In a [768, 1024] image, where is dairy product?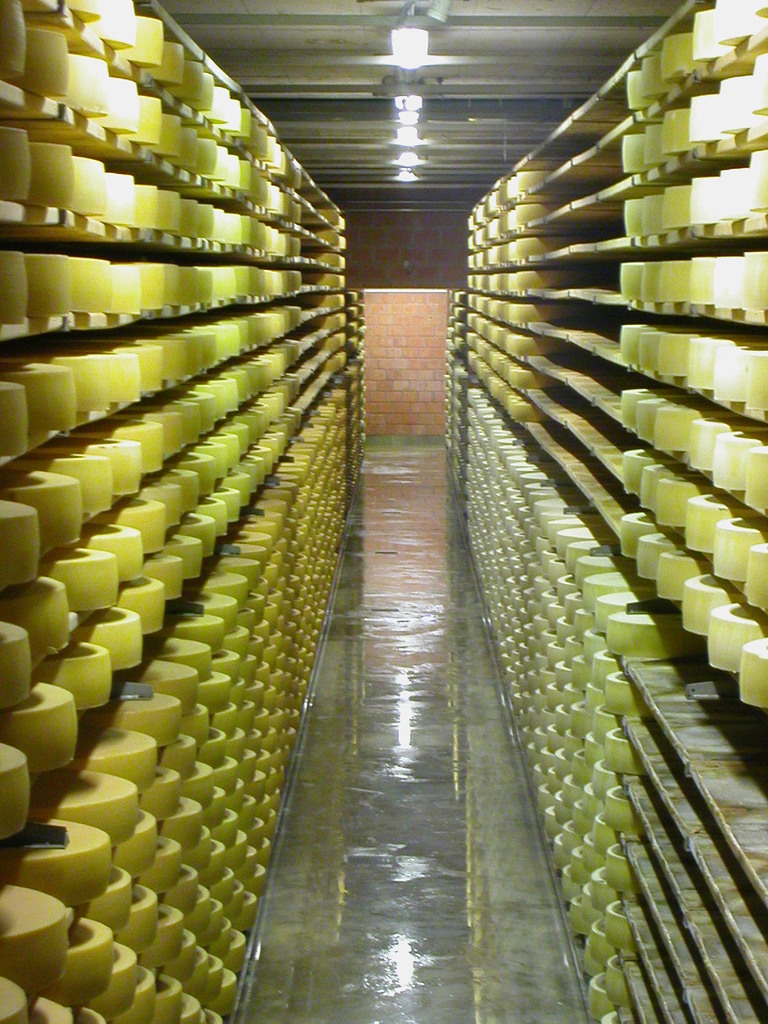
select_region(215, 190, 266, 241).
